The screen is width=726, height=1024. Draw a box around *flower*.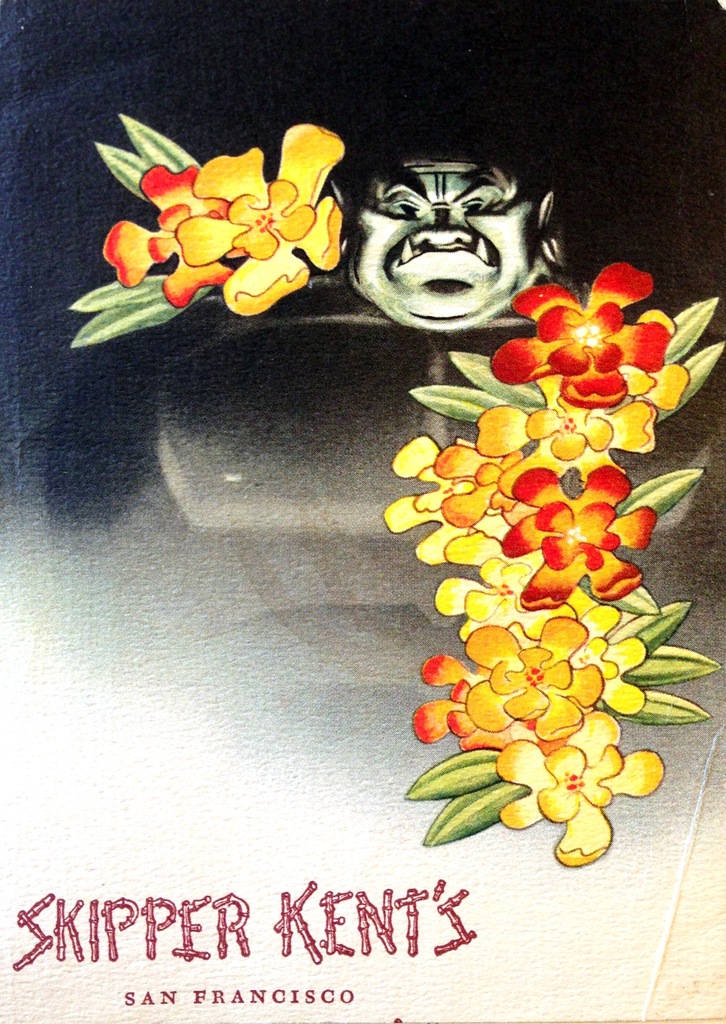
x1=408, y1=655, x2=506, y2=751.
